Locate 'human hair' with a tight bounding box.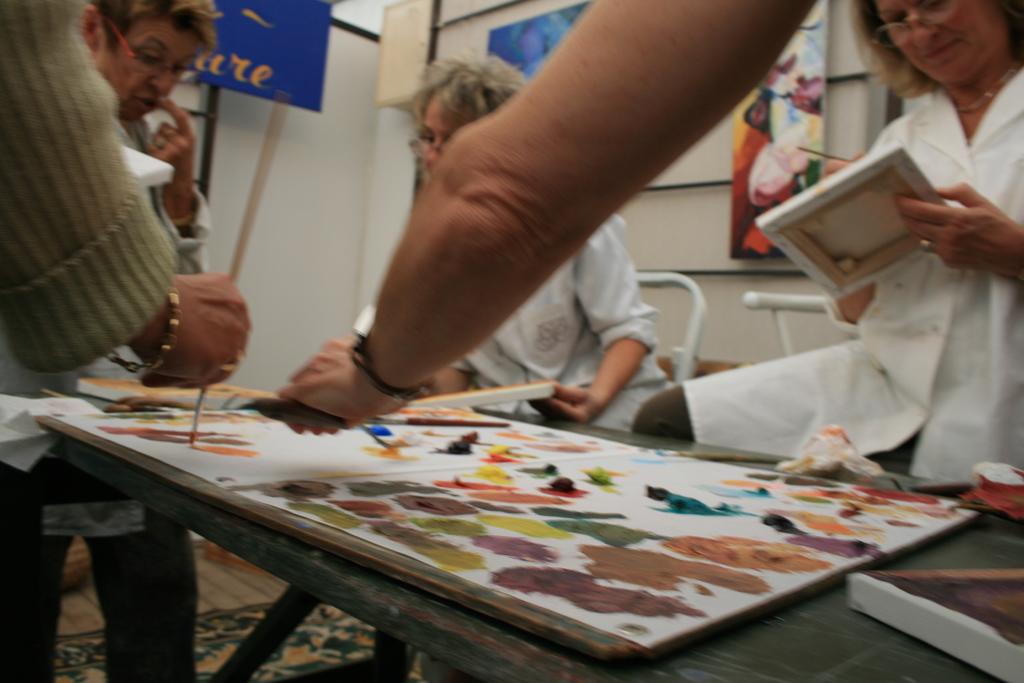
[x1=408, y1=47, x2=531, y2=126].
